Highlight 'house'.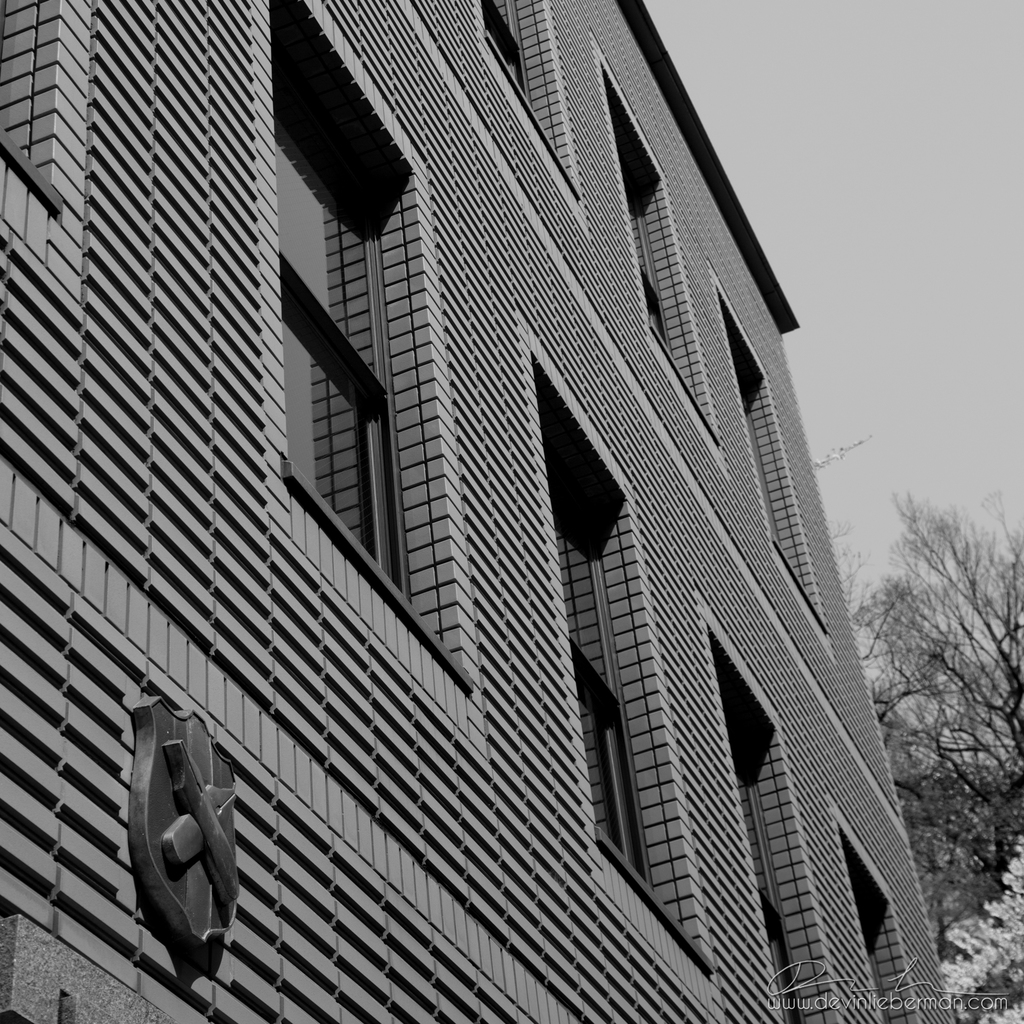
Highlighted region: (x1=31, y1=38, x2=911, y2=1023).
